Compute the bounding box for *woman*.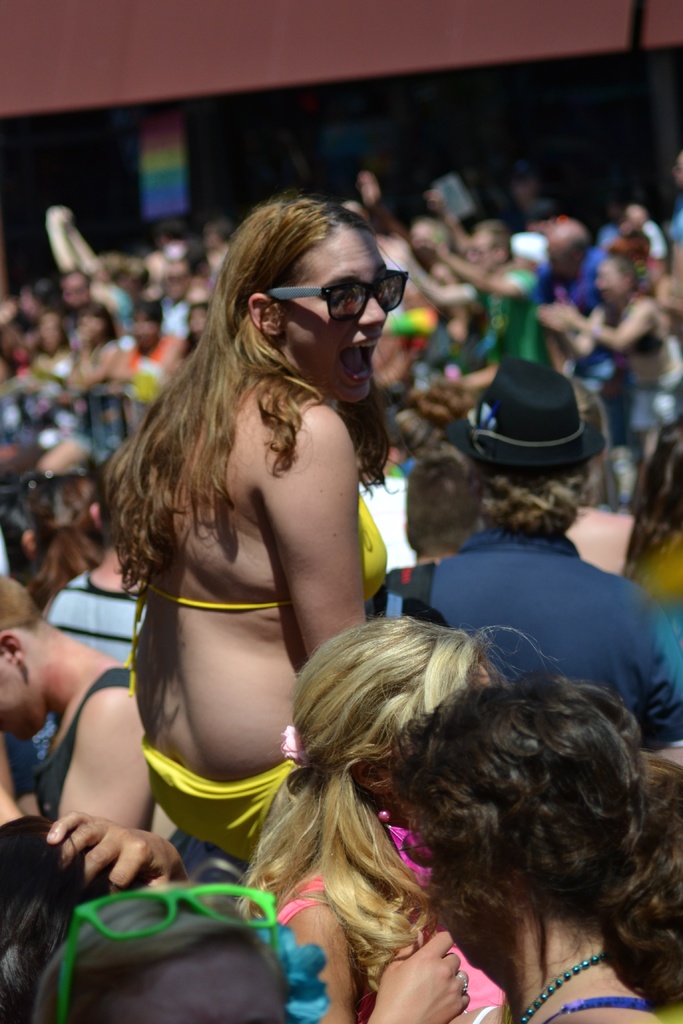
bbox(372, 679, 682, 1023).
